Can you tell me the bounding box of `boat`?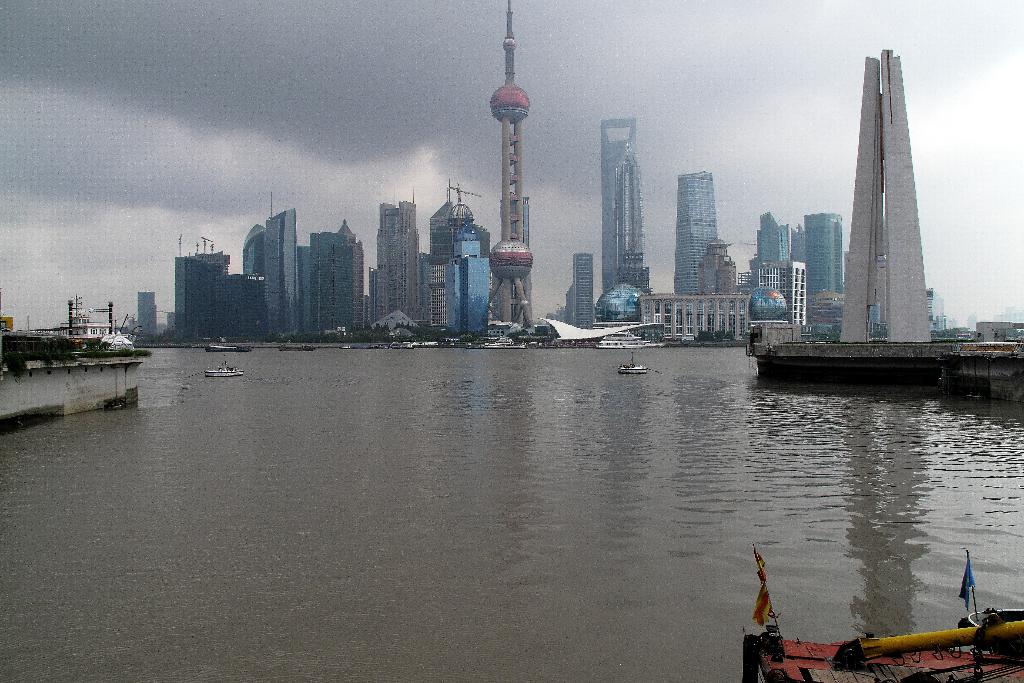
{"x1": 12, "y1": 290, "x2": 143, "y2": 380}.
